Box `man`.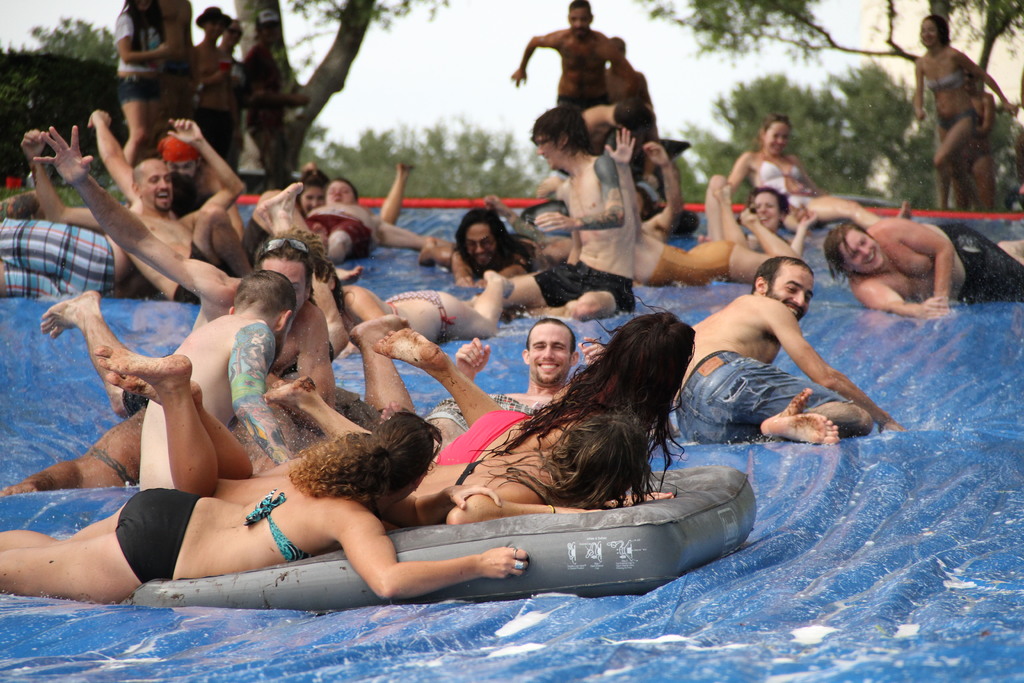
<region>141, 272, 294, 489</region>.
